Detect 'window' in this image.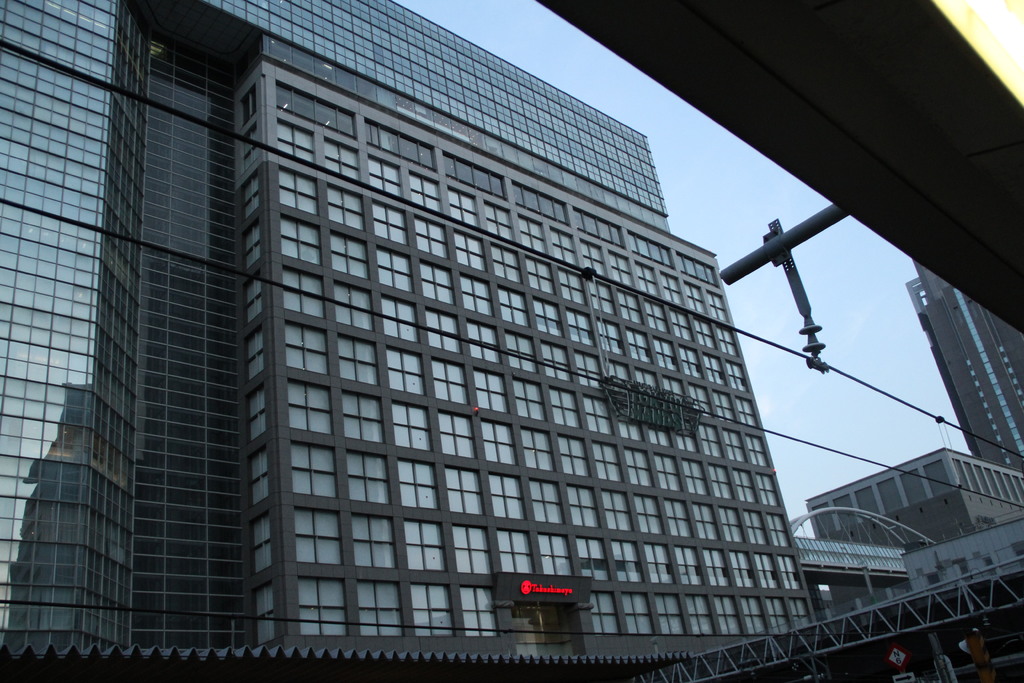
Detection: <bbox>652, 541, 701, 584</bbox>.
